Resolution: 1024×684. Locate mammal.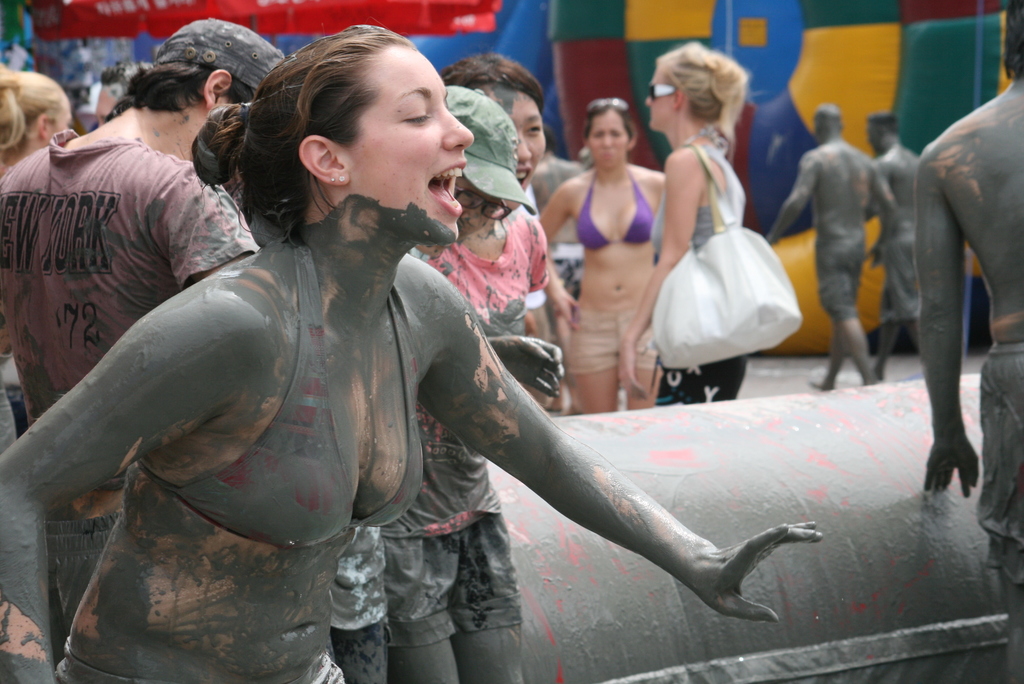
x1=529, y1=129, x2=581, y2=418.
